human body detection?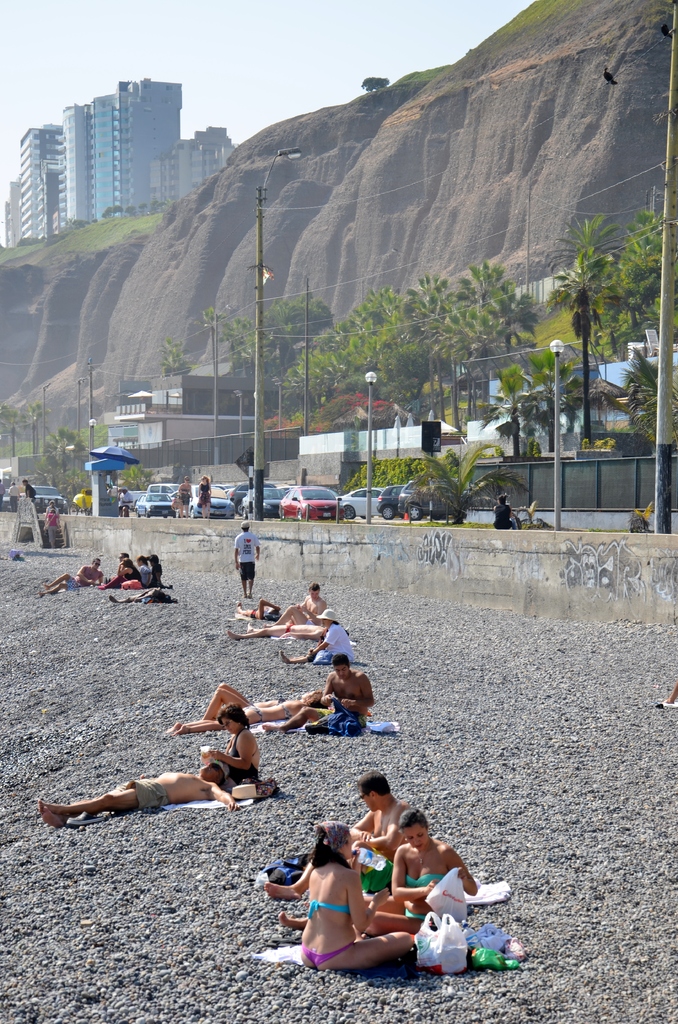
x1=143, y1=564, x2=164, y2=589
